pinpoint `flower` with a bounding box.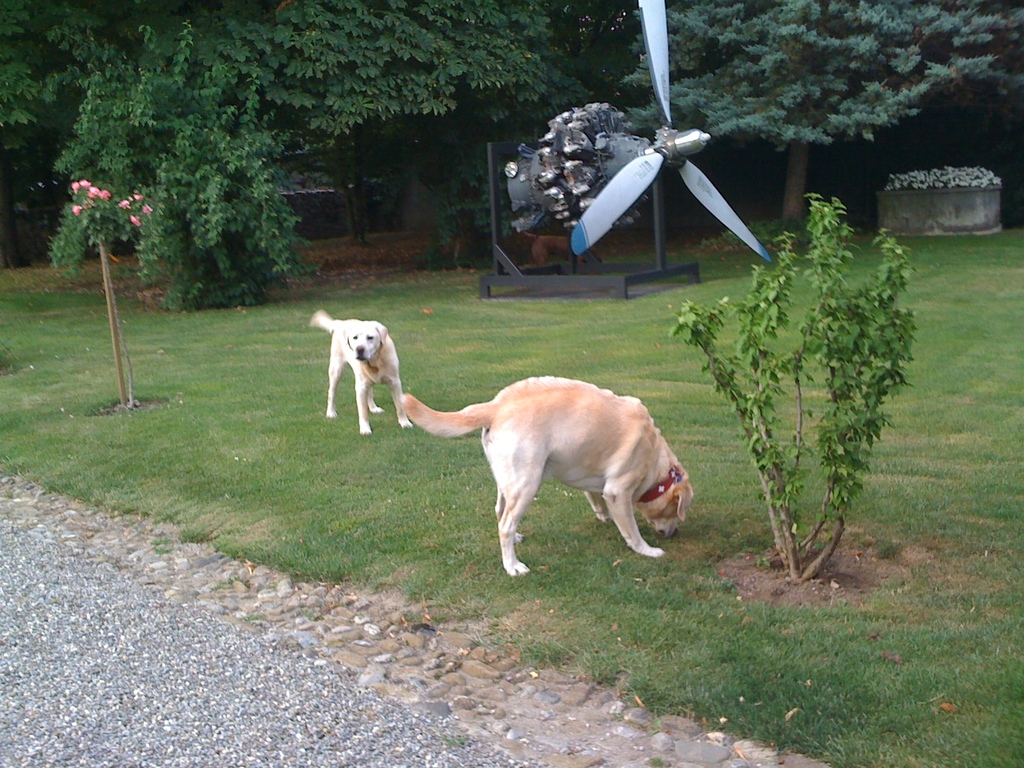
118, 198, 129, 211.
